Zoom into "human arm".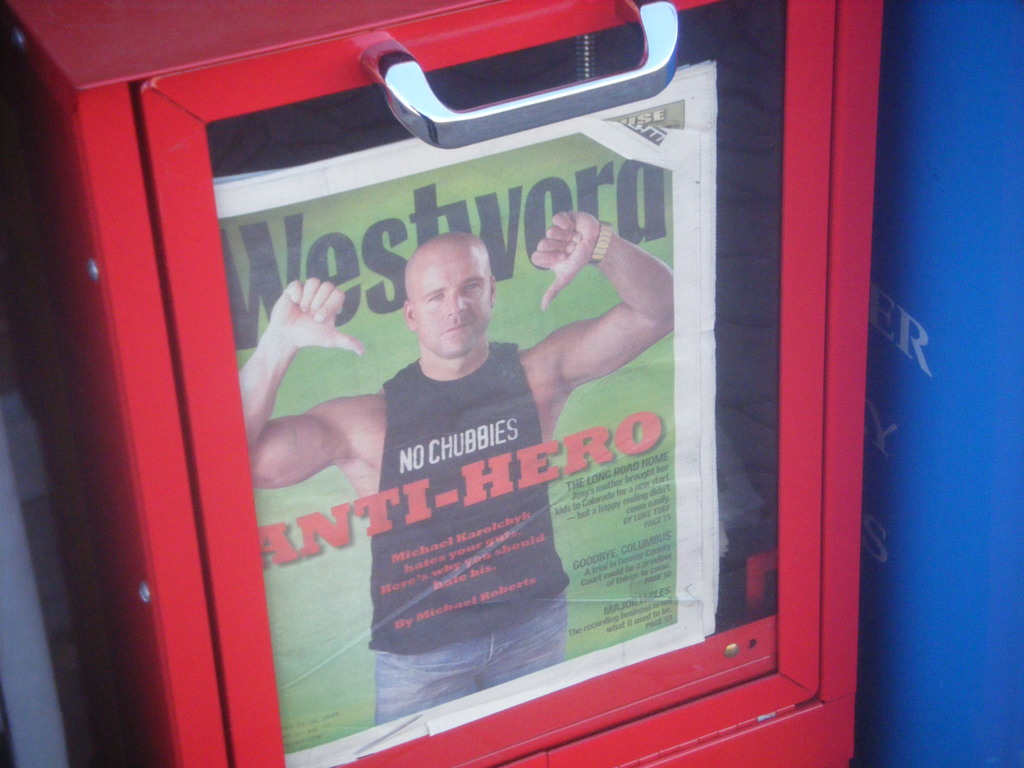
Zoom target: (x1=230, y1=265, x2=366, y2=491).
